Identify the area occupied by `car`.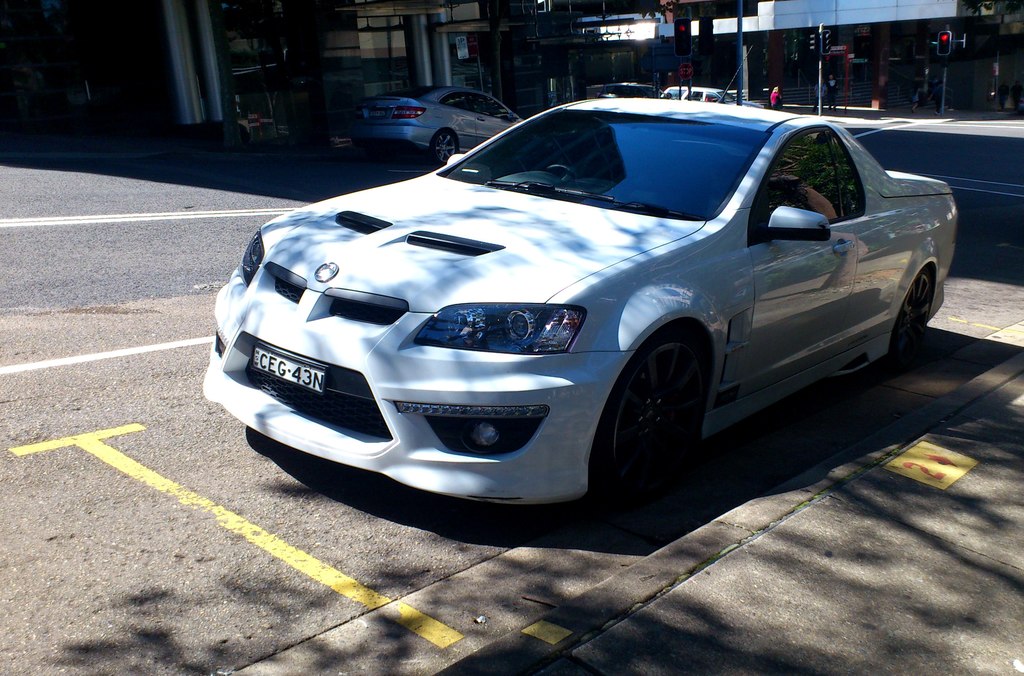
Area: 661,81,762,111.
